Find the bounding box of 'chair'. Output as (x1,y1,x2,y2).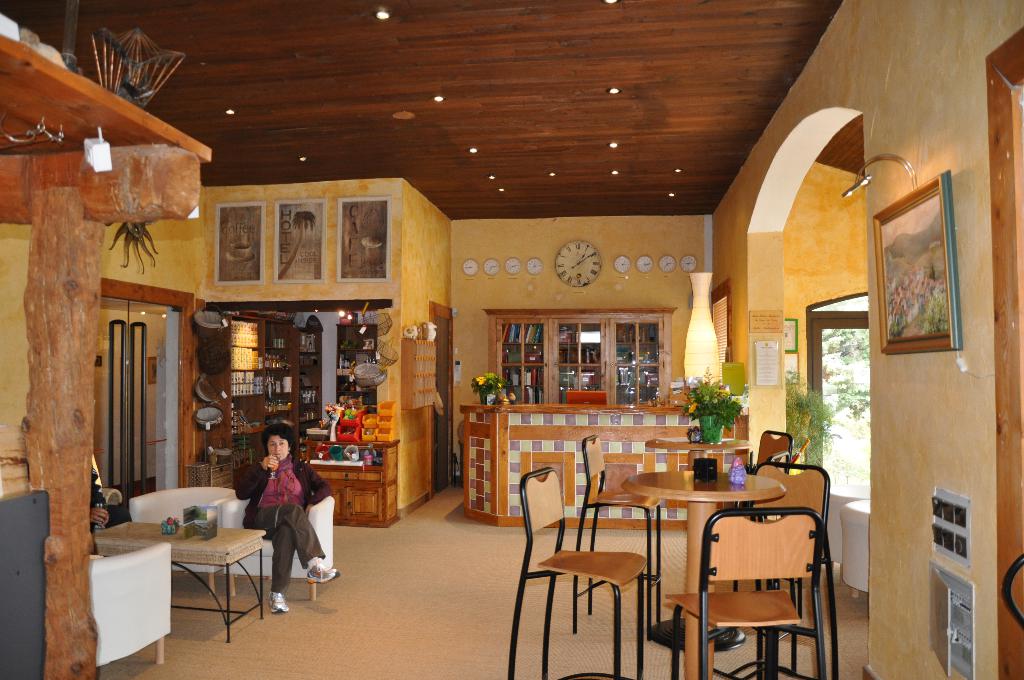
(755,429,794,474).
